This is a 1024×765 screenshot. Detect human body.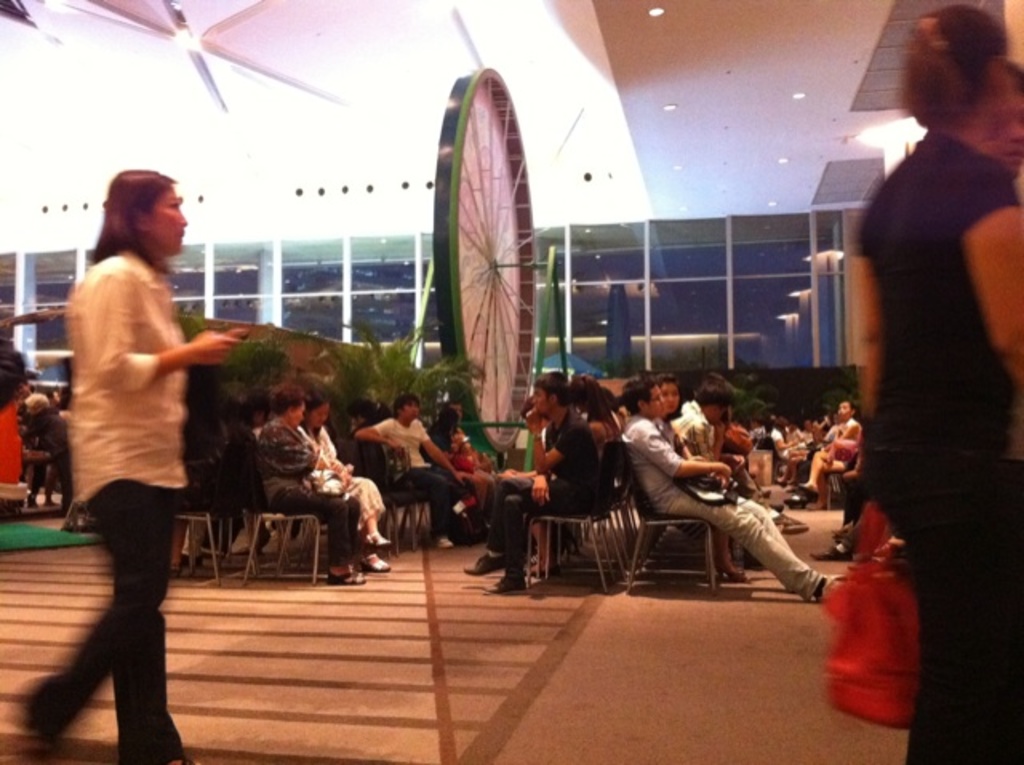
box(357, 410, 485, 546).
